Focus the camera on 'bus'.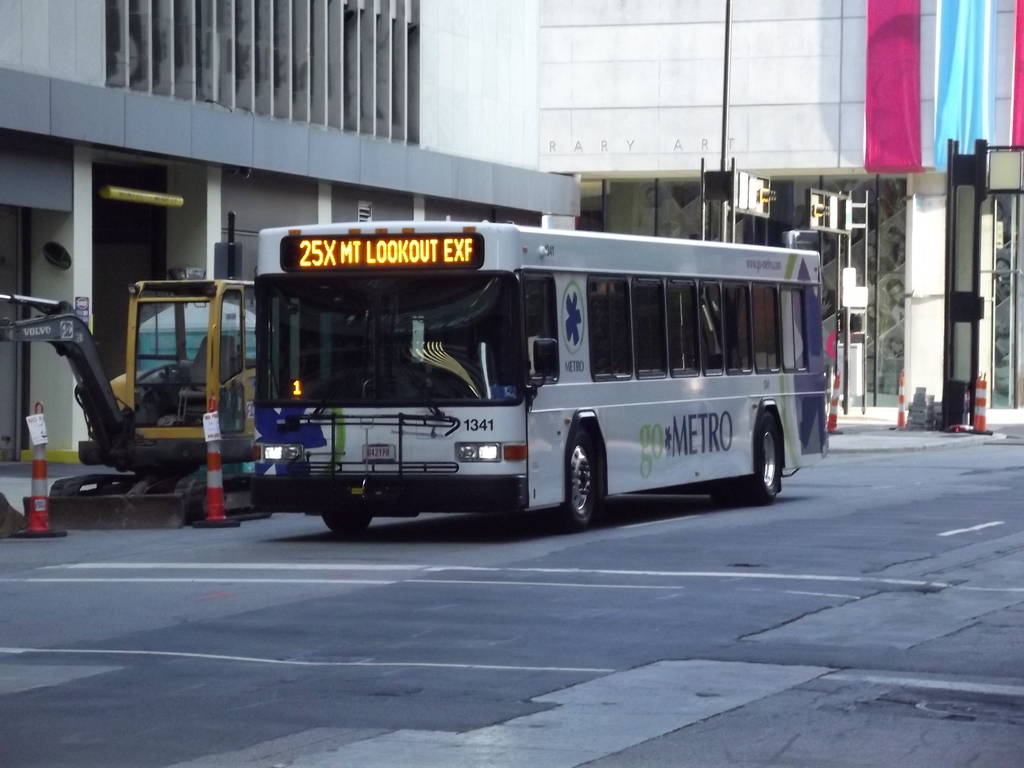
Focus region: (250, 221, 829, 526).
